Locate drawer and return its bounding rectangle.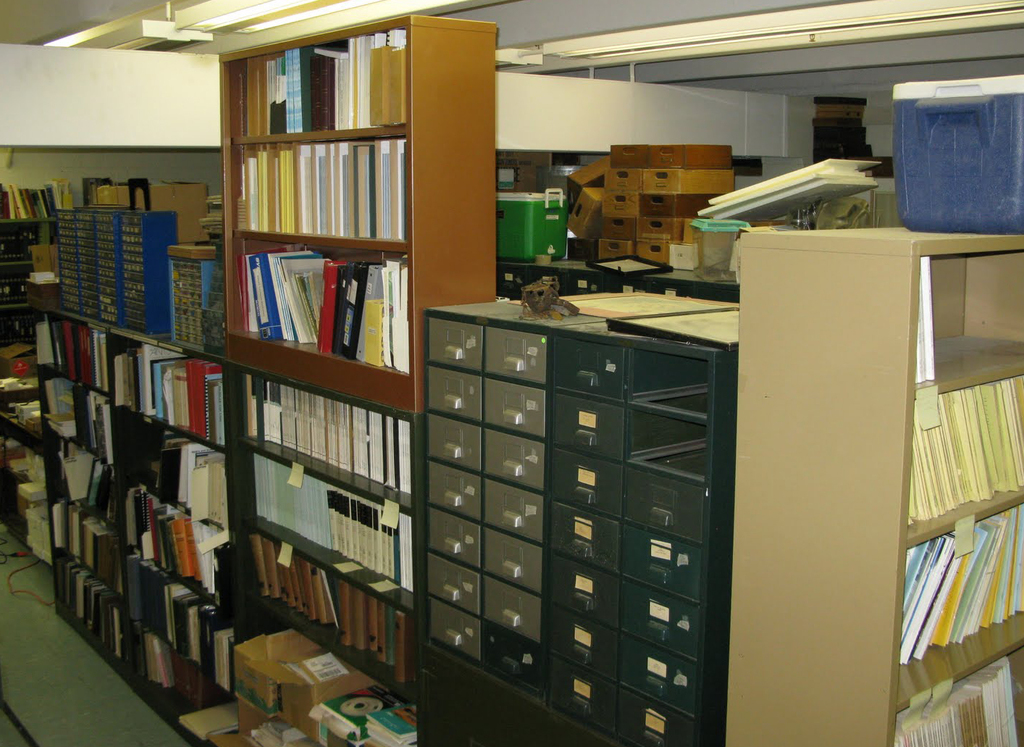
{"x1": 547, "y1": 341, "x2": 625, "y2": 397}.
